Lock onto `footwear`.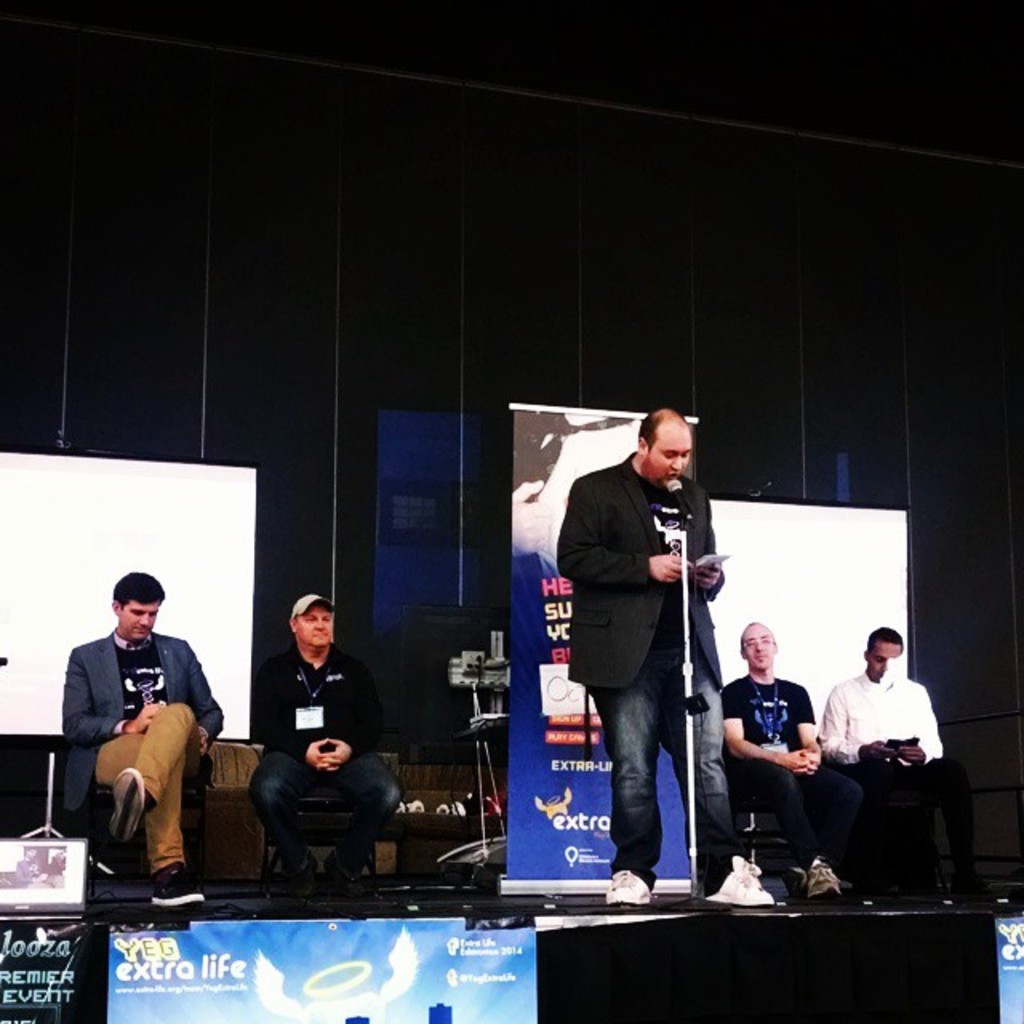
Locked: bbox=(106, 771, 149, 843).
